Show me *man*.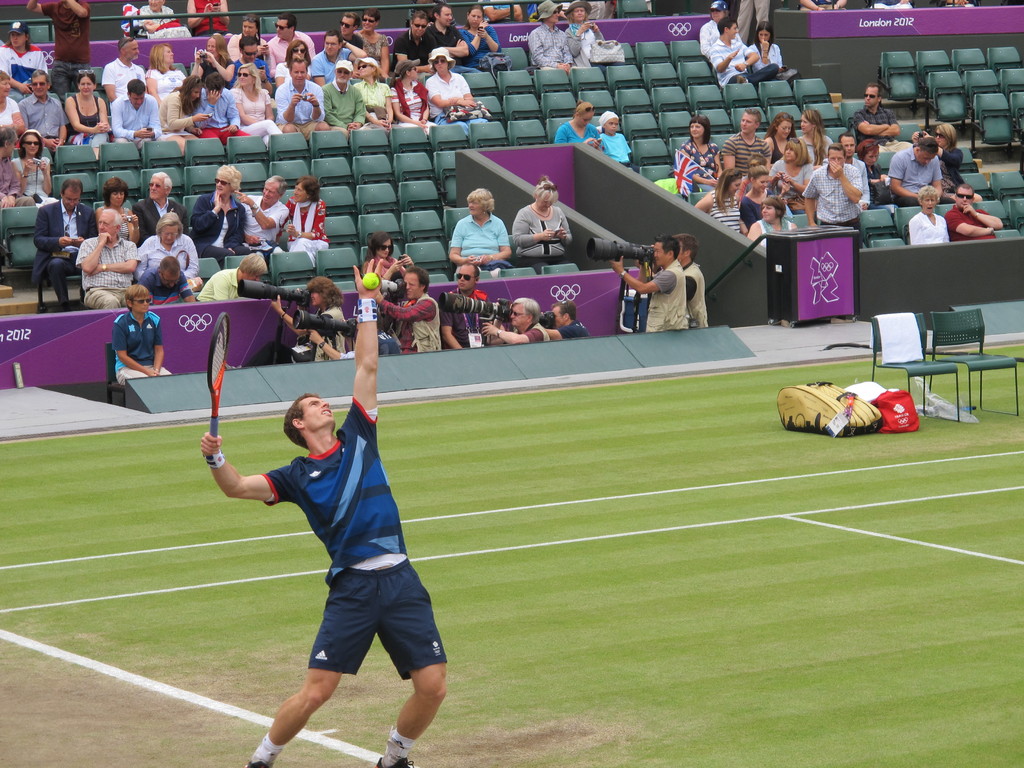
*man* is here: rect(351, 228, 399, 355).
